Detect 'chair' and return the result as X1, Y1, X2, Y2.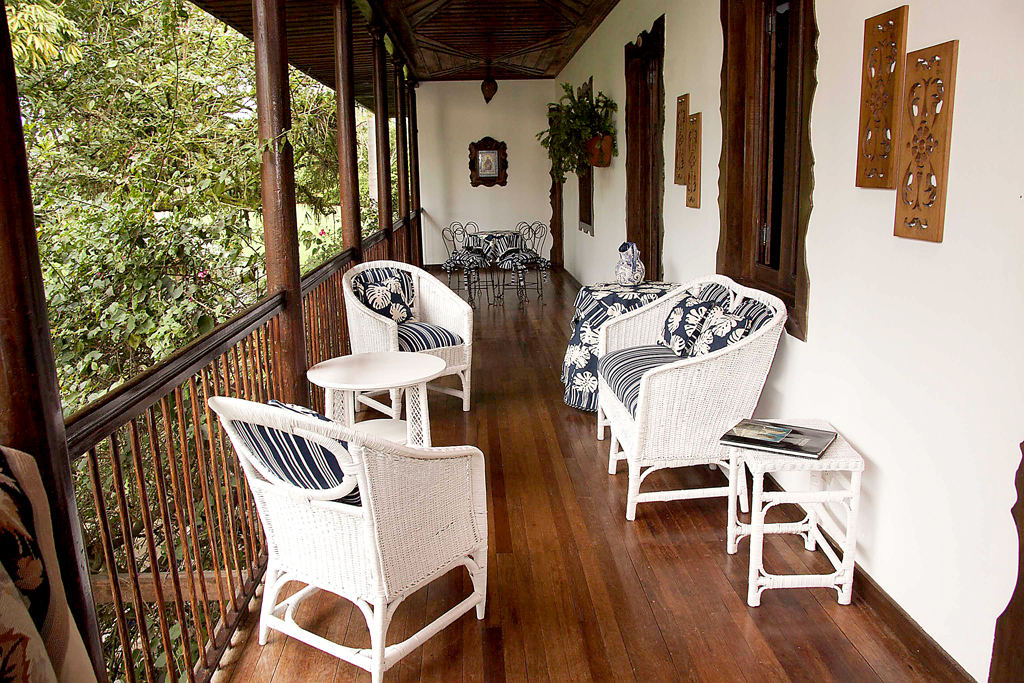
209, 397, 488, 682.
